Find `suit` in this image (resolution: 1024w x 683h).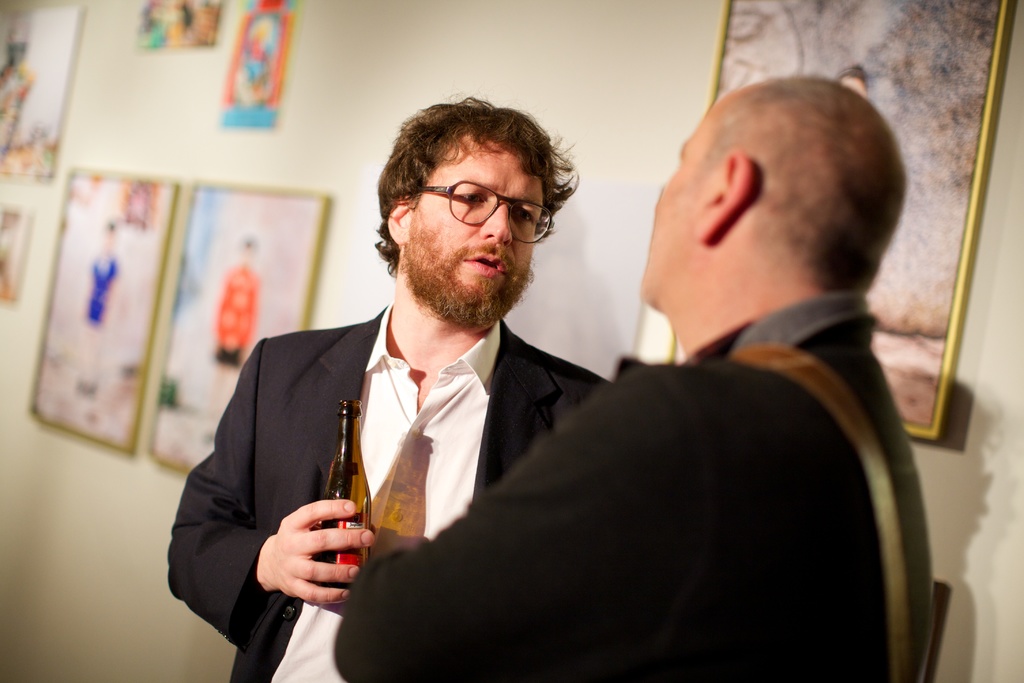
(x1=165, y1=292, x2=611, y2=682).
